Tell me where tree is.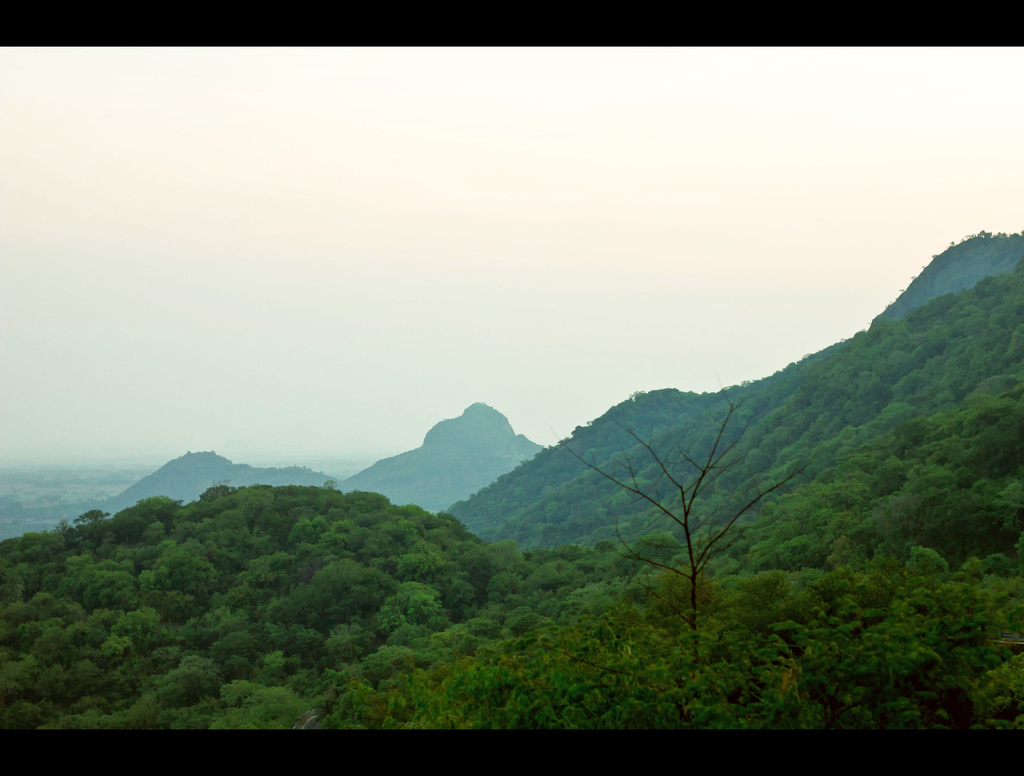
tree is at box(594, 352, 833, 690).
